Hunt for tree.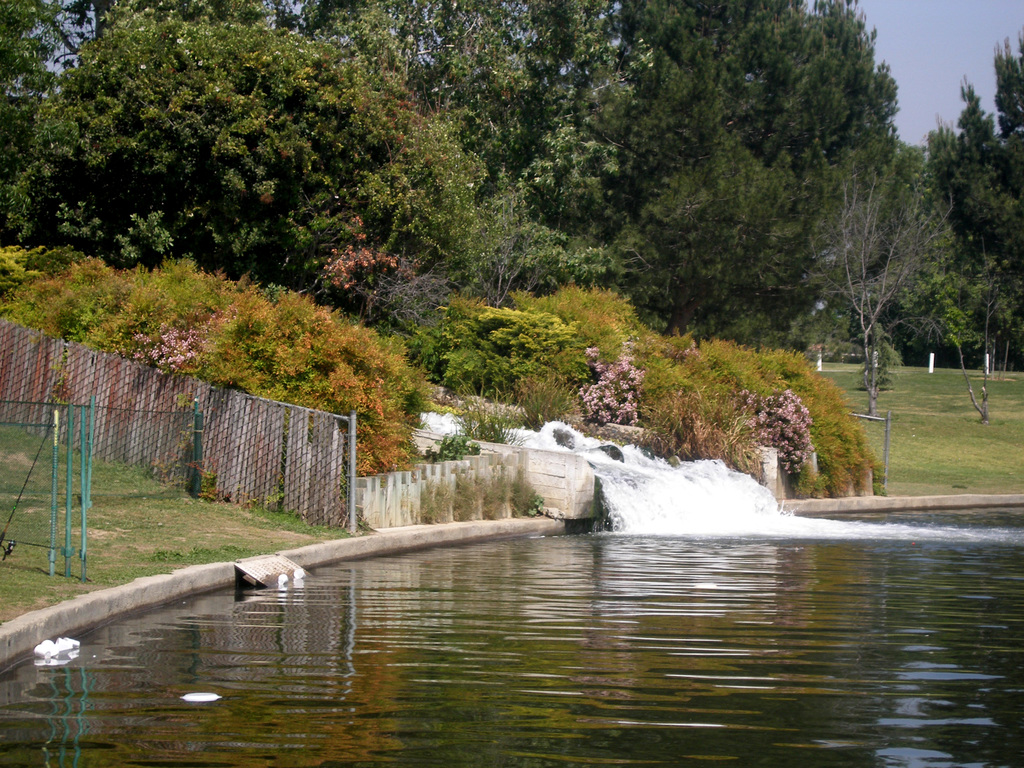
Hunted down at (898, 32, 1023, 376).
